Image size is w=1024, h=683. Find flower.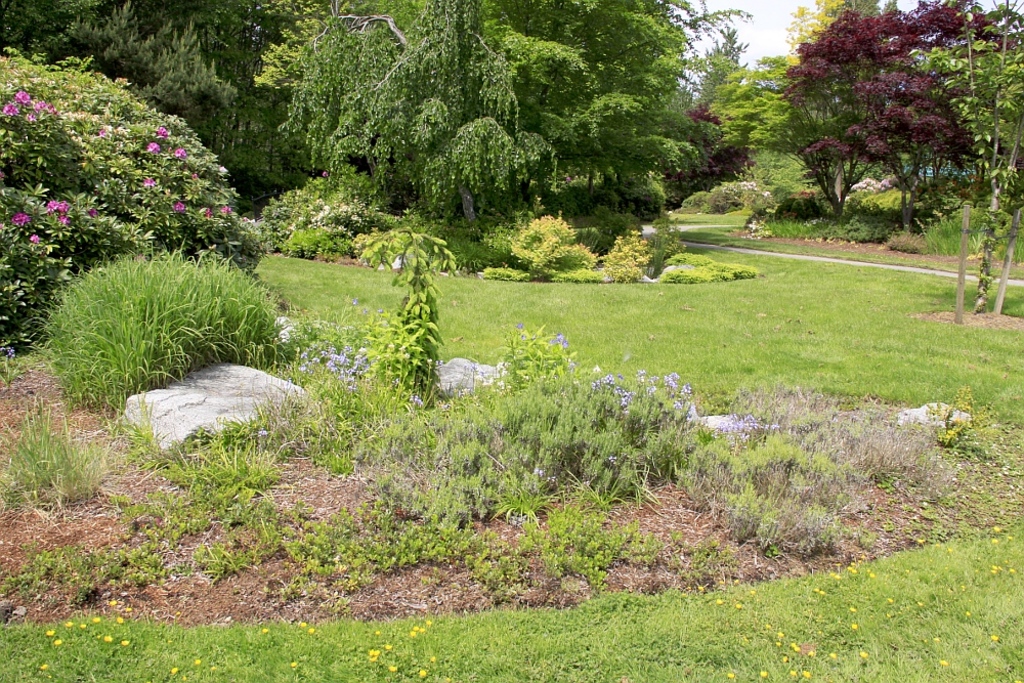
13,89,29,101.
